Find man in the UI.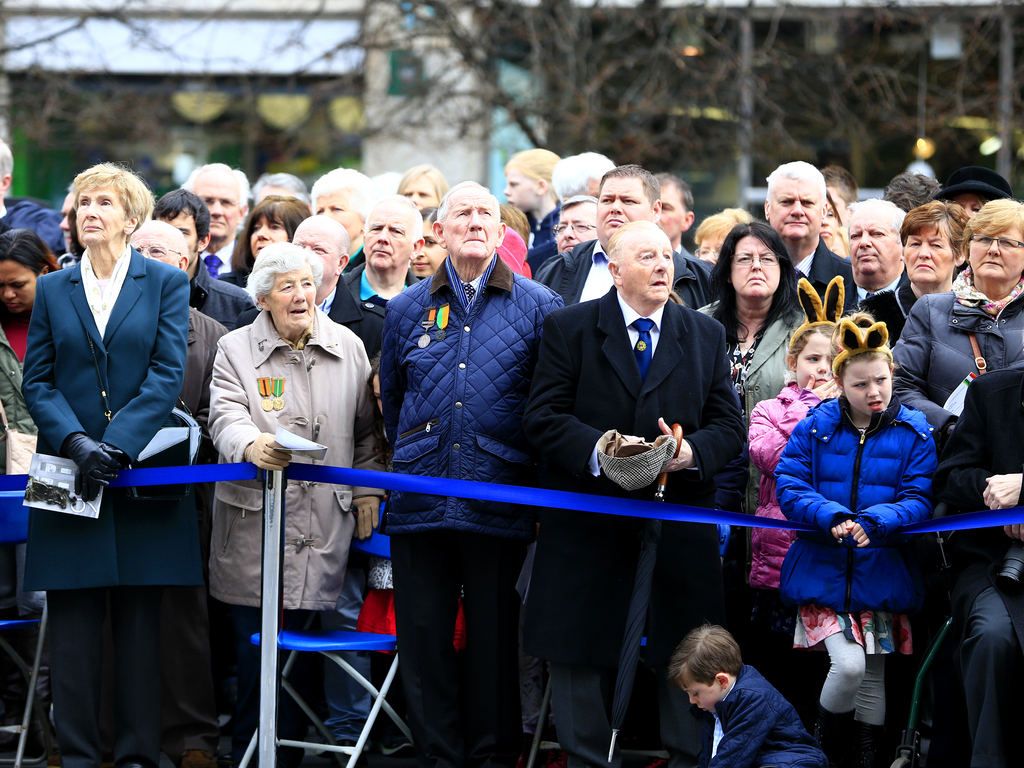
UI element at 230, 213, 393, 359.
